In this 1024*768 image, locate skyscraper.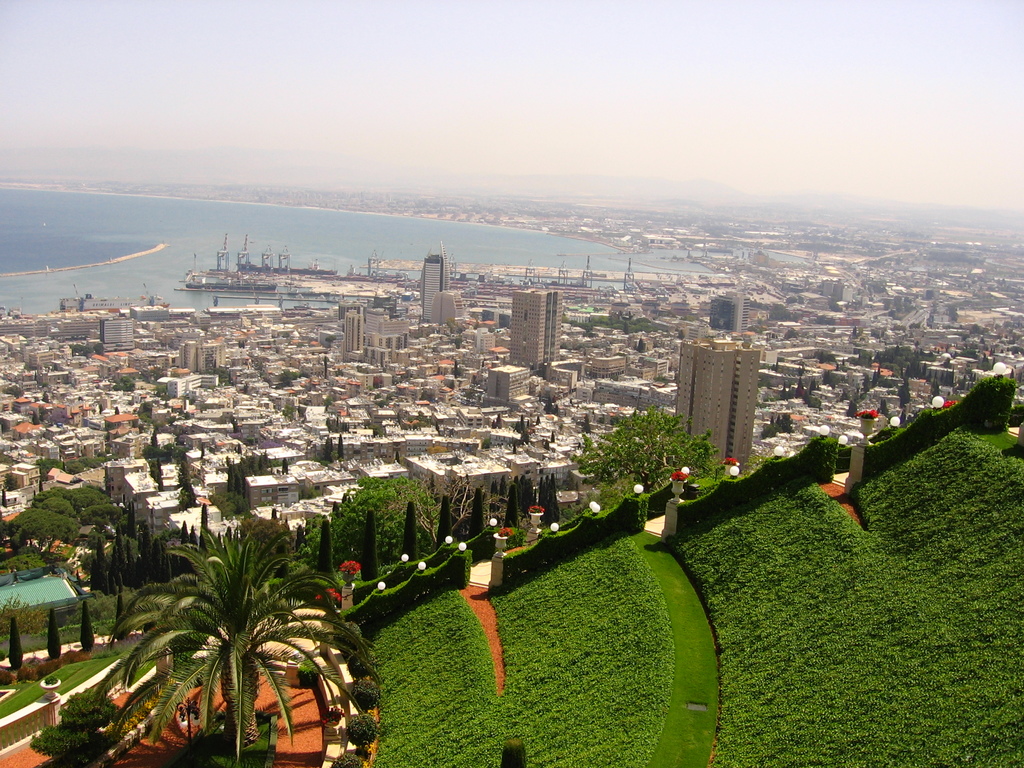
Bounding box: [left=509, top=289, right=563, bottom=379].
